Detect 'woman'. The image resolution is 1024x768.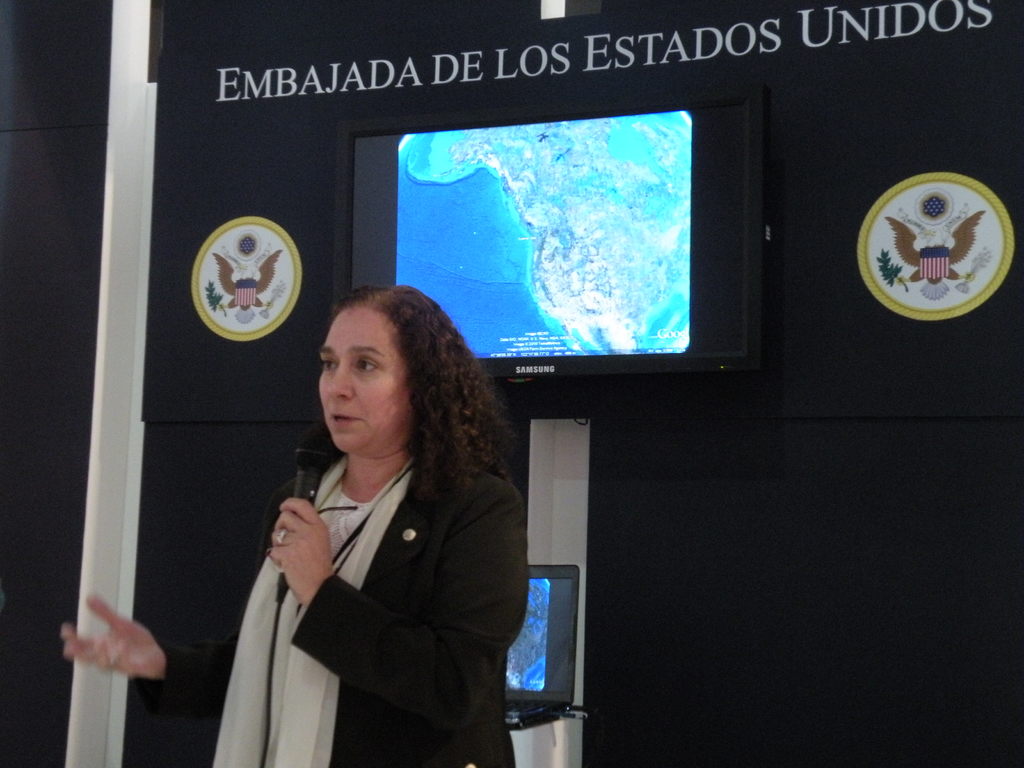
x1=220, y1=267, x2=523, y2=762.
